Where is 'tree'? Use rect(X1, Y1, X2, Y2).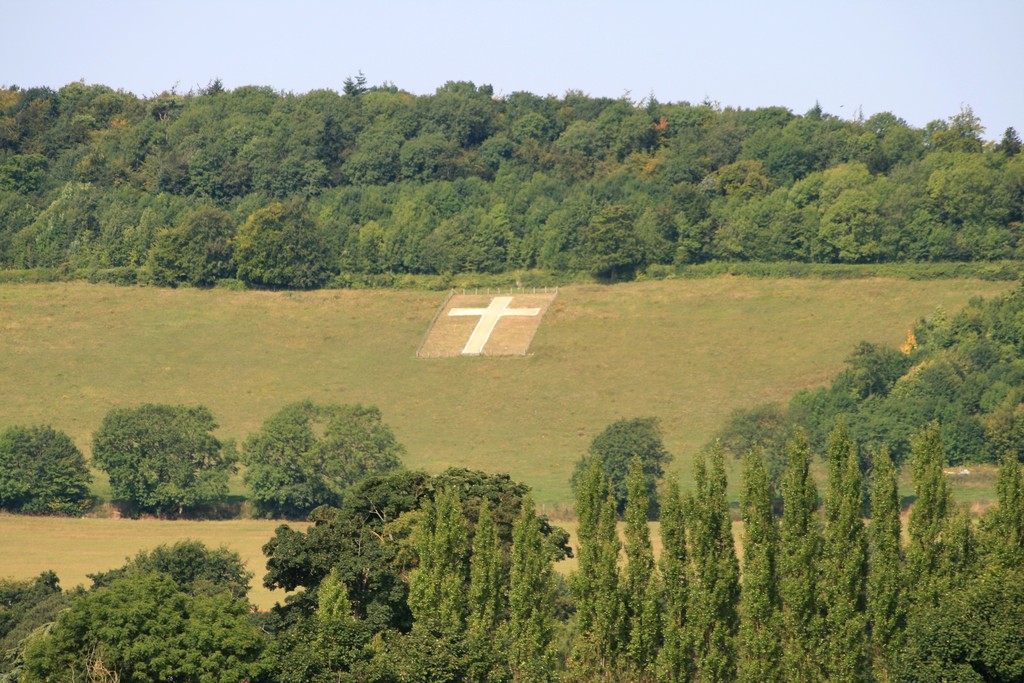
rect(570, 415, 680, 525).
